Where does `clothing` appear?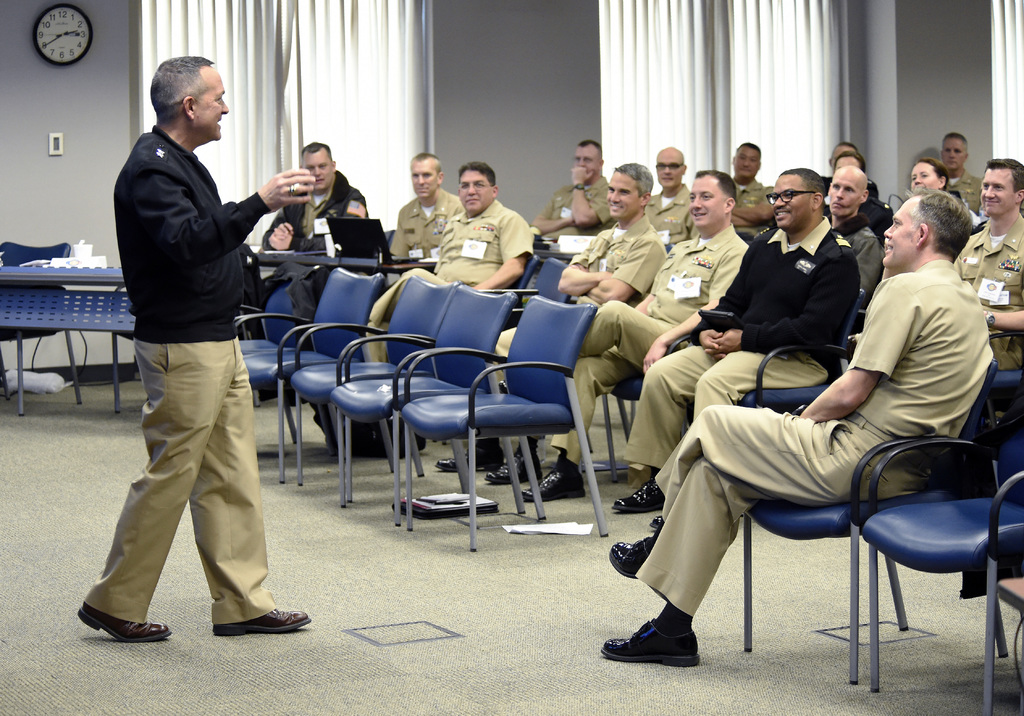
Appears at <bbox>948, 211, 1023, 371</bbox>.
